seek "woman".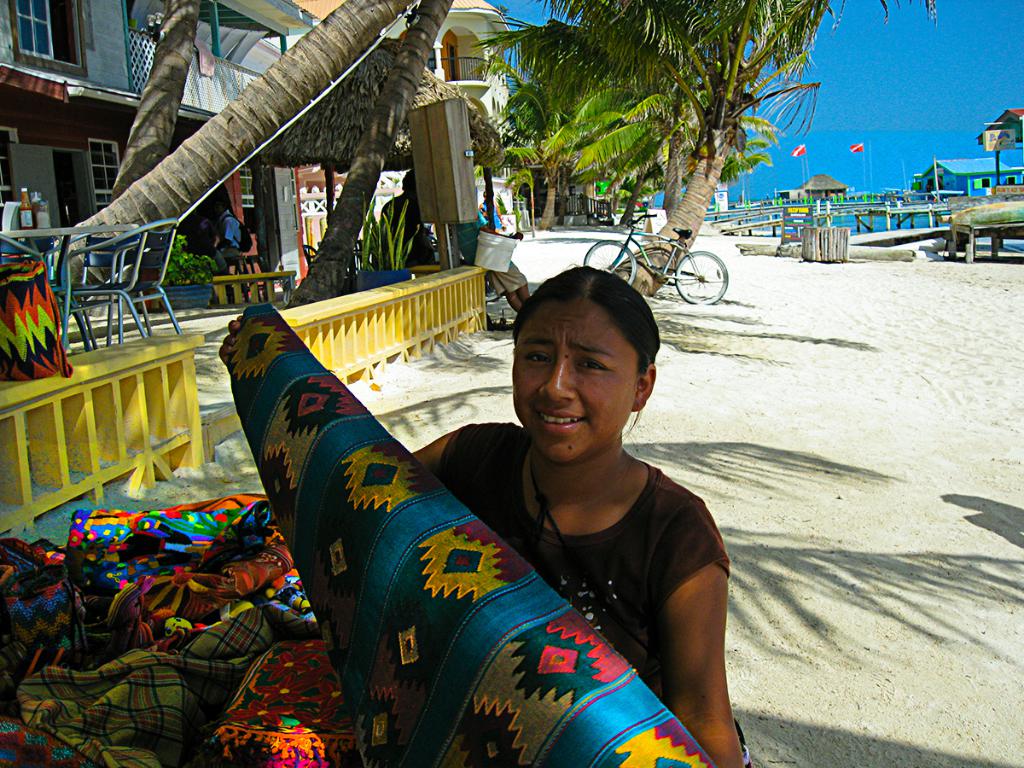
rect(475, 187, 506, 236).
